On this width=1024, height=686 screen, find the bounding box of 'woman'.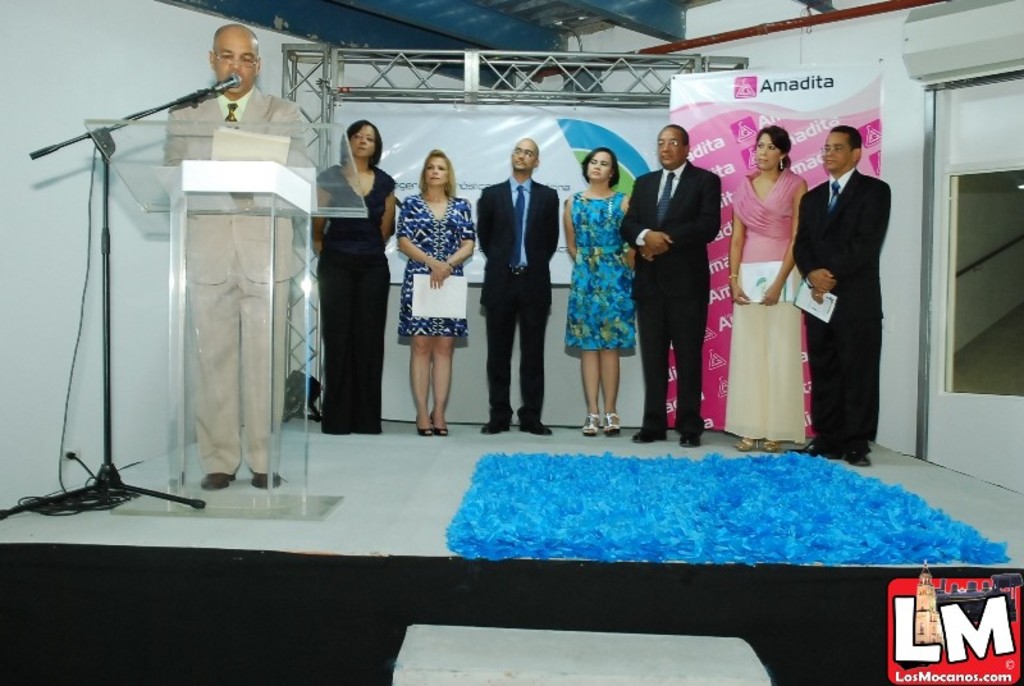
Bounding box: [306,119,397,435].
